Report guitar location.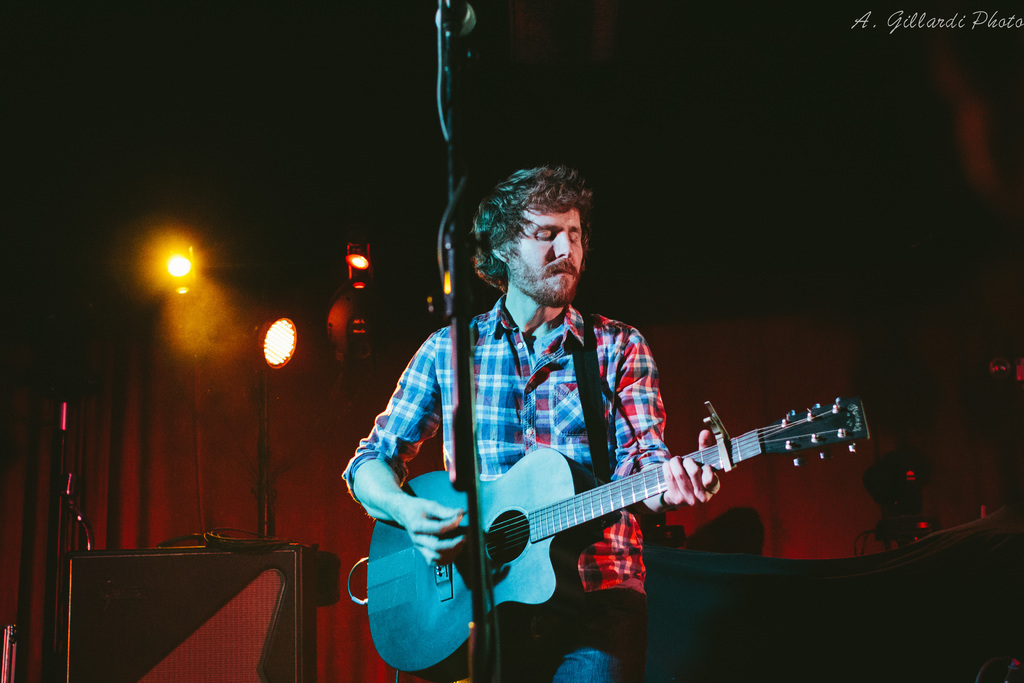
Report: [362, 384, 866, 653].
